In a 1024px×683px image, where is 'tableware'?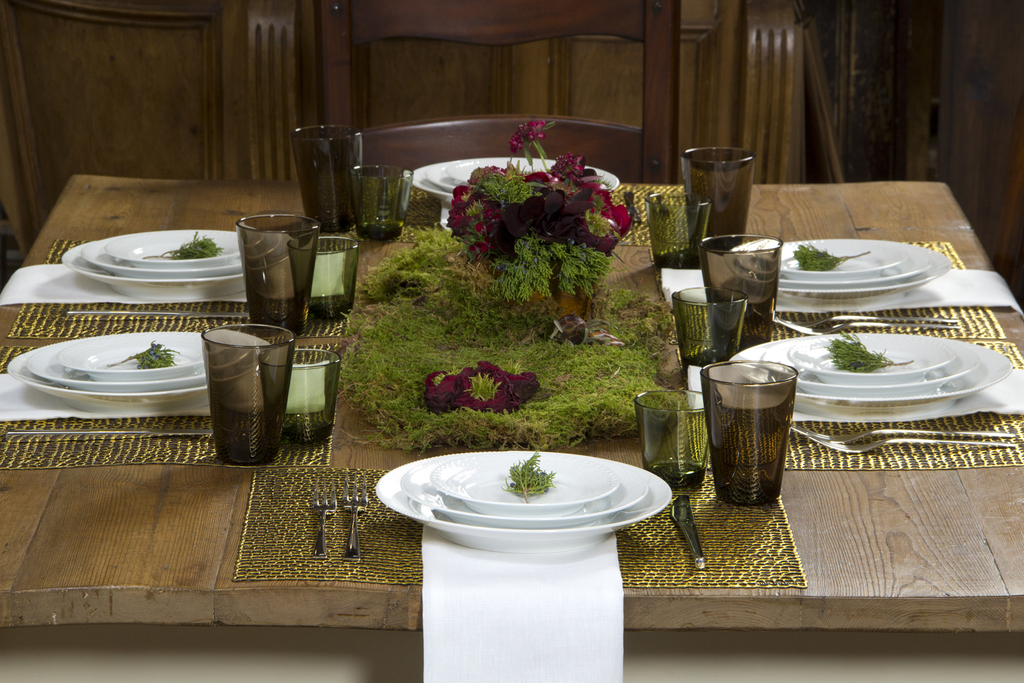
bbox(676, 494, 707, 570).
